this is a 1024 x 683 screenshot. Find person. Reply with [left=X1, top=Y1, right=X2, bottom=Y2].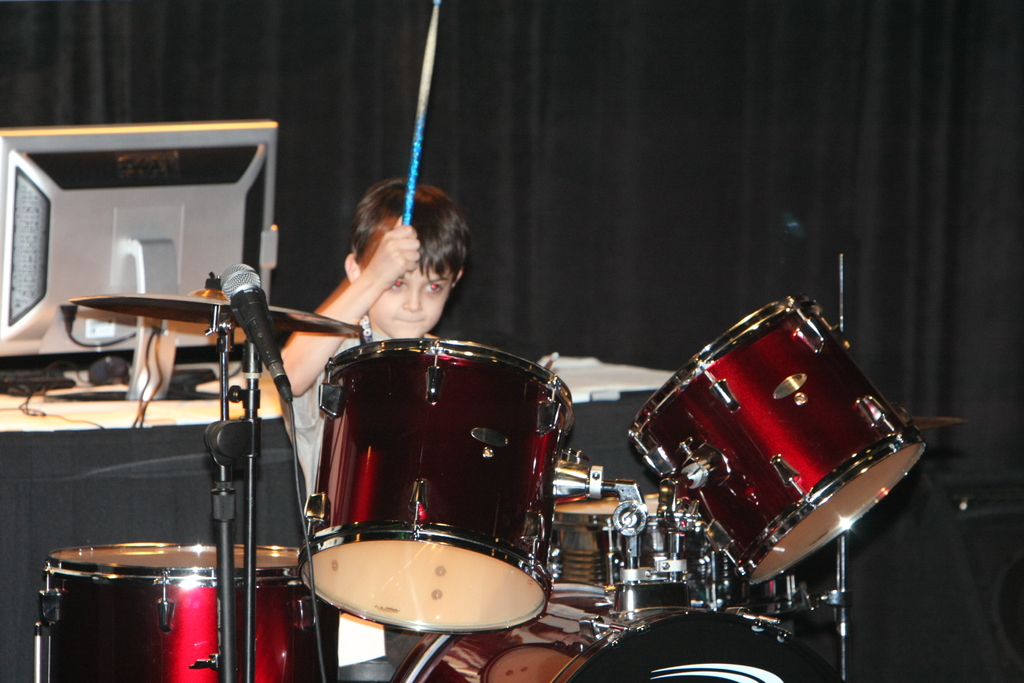
[left=279, top=177, right=473, bottom=680].
